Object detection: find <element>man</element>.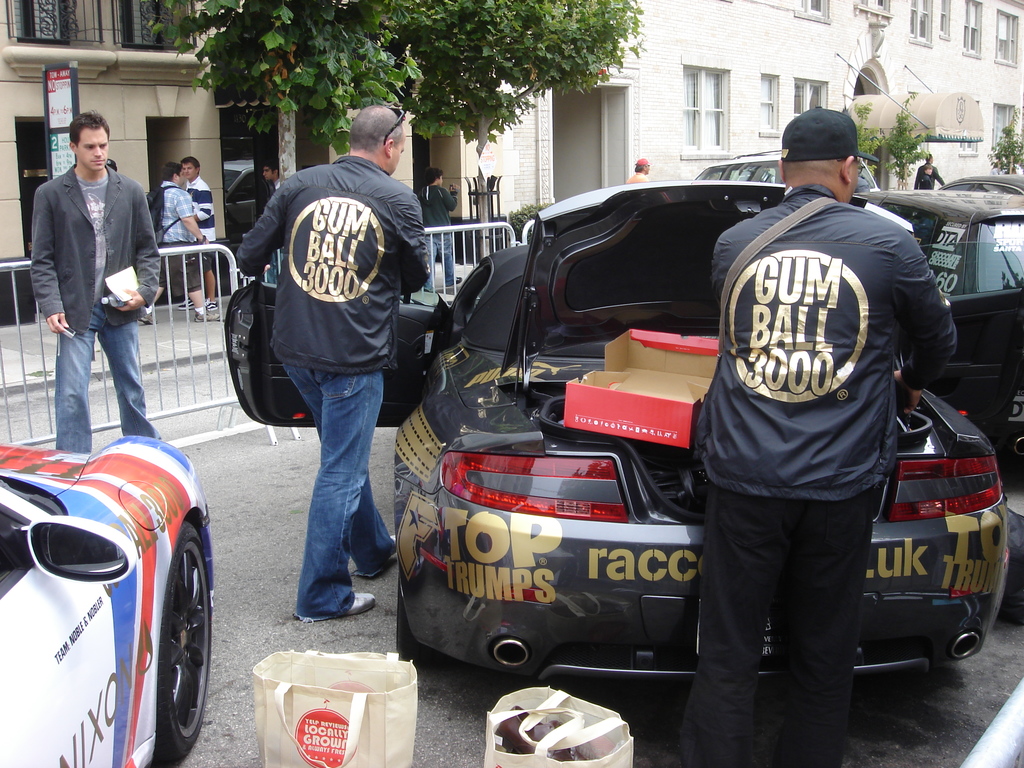
x1=916, y1=157, x2=942, y2=191.
